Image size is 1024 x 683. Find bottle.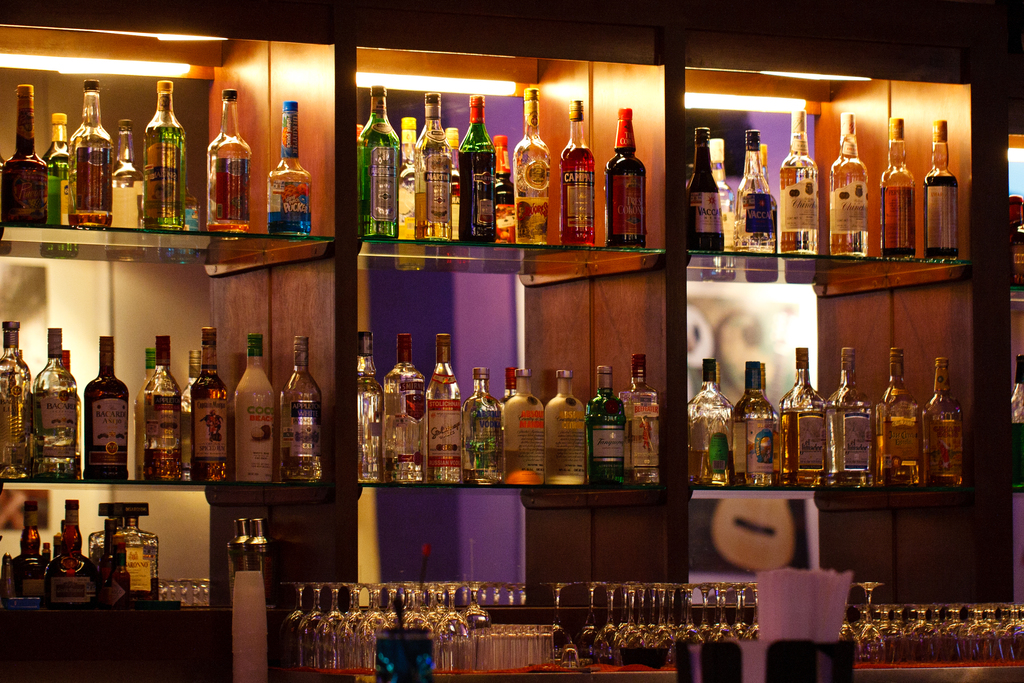
x1=442, y1=126, x2=461, y2=238.
